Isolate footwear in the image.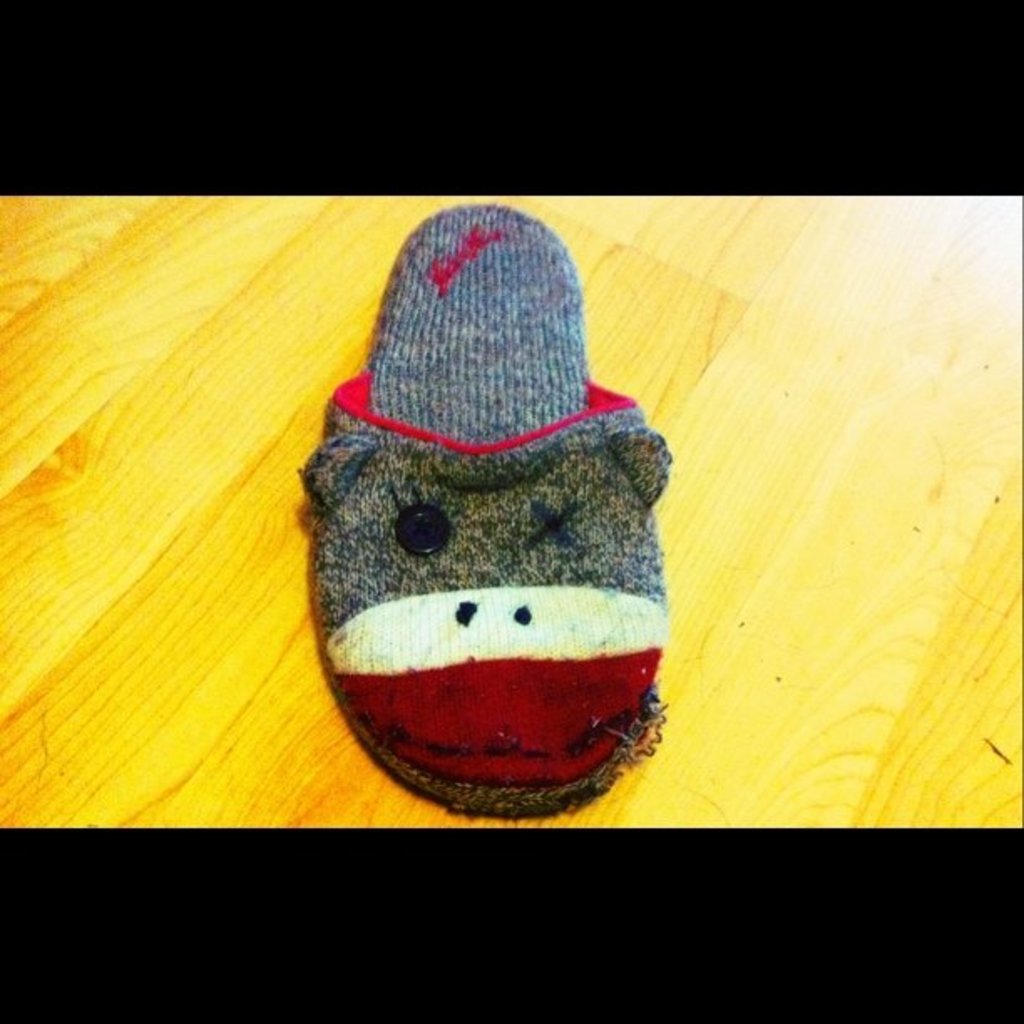
Isolated region: 305:202:674:817.
